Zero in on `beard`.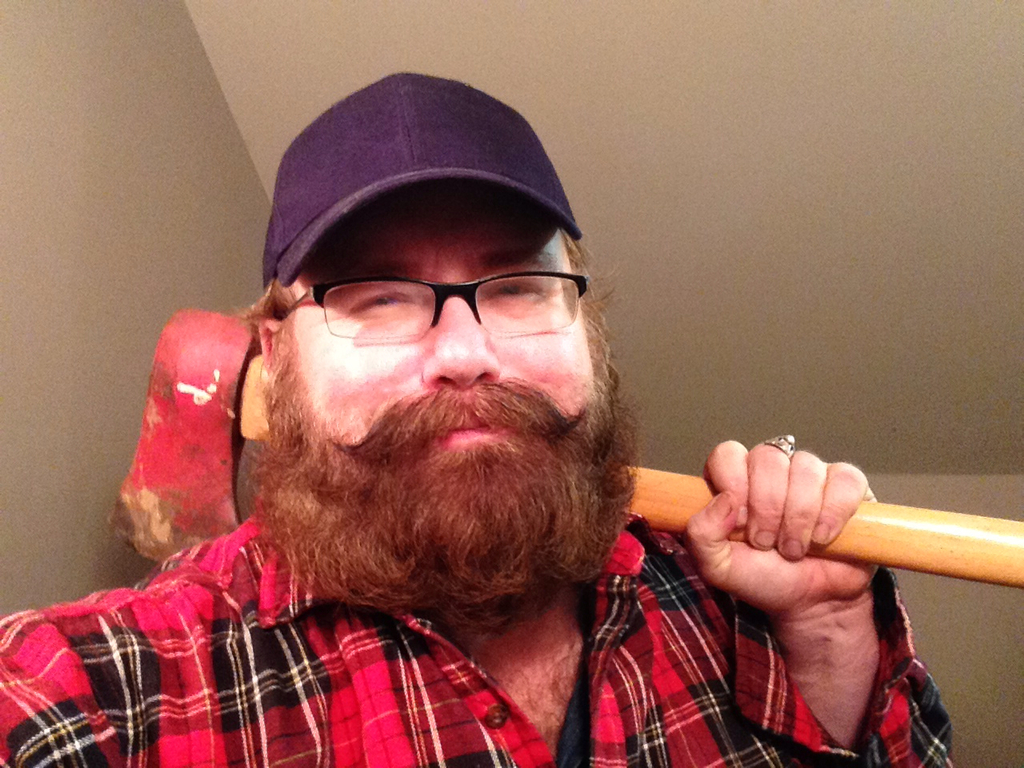
Zeroed in: box(242, 391, 642, 618).
